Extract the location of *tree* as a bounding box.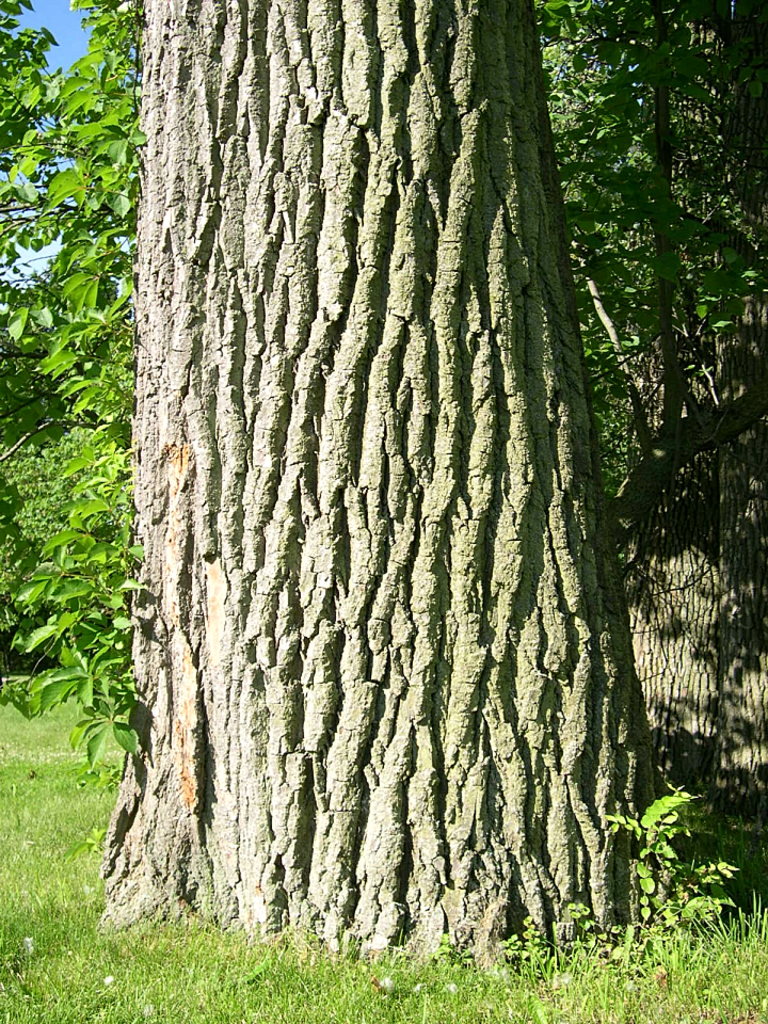
select_region(596, 0, 767, 817).
